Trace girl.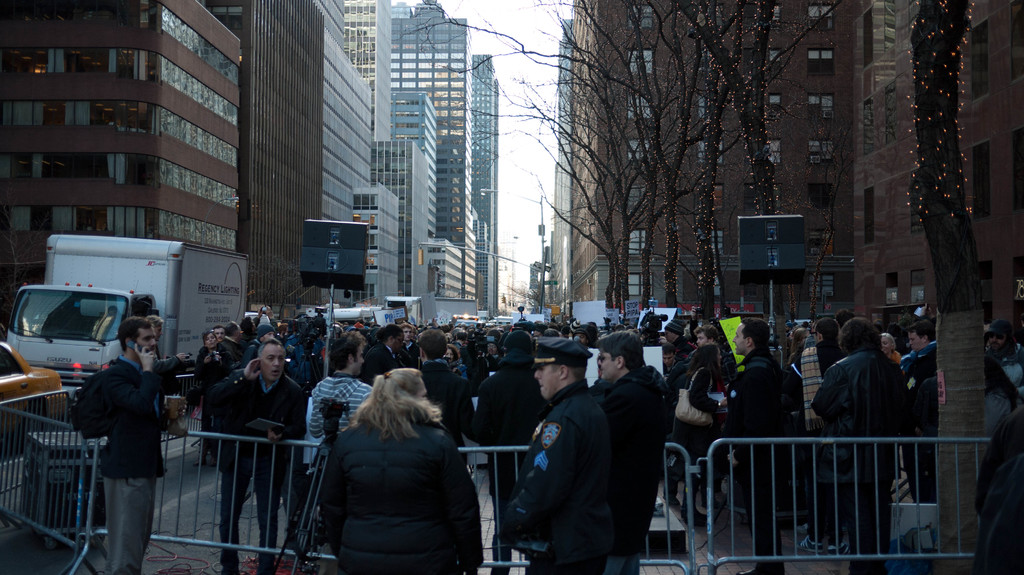
Traced to (x1=675, y1=343, x2=727, y2=525).
